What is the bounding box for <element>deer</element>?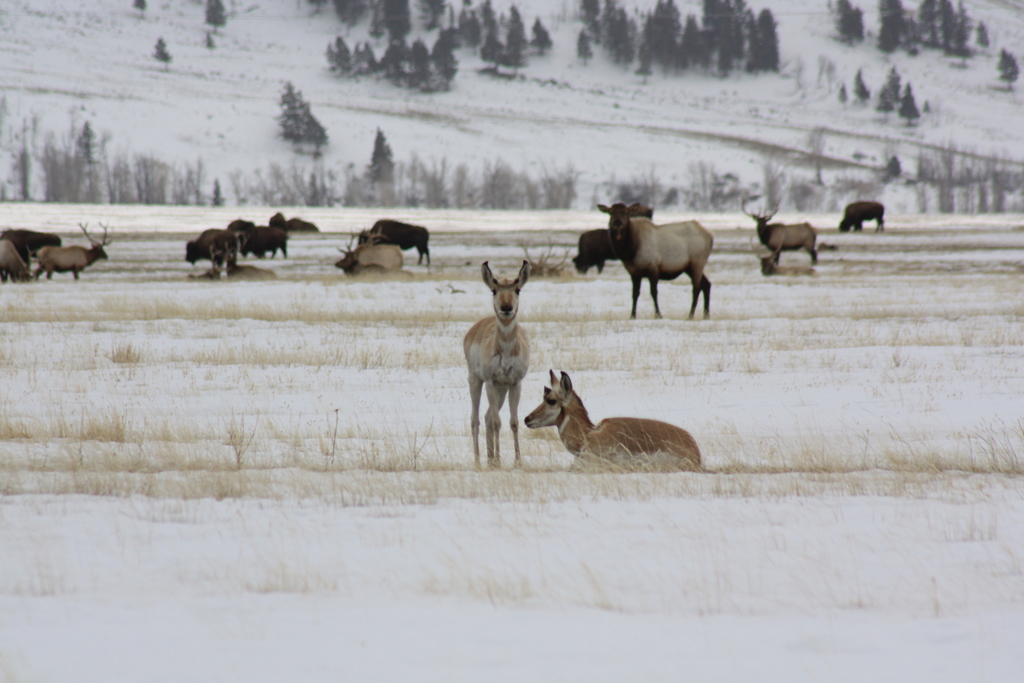
select_region(186, 229, 236, 277).
